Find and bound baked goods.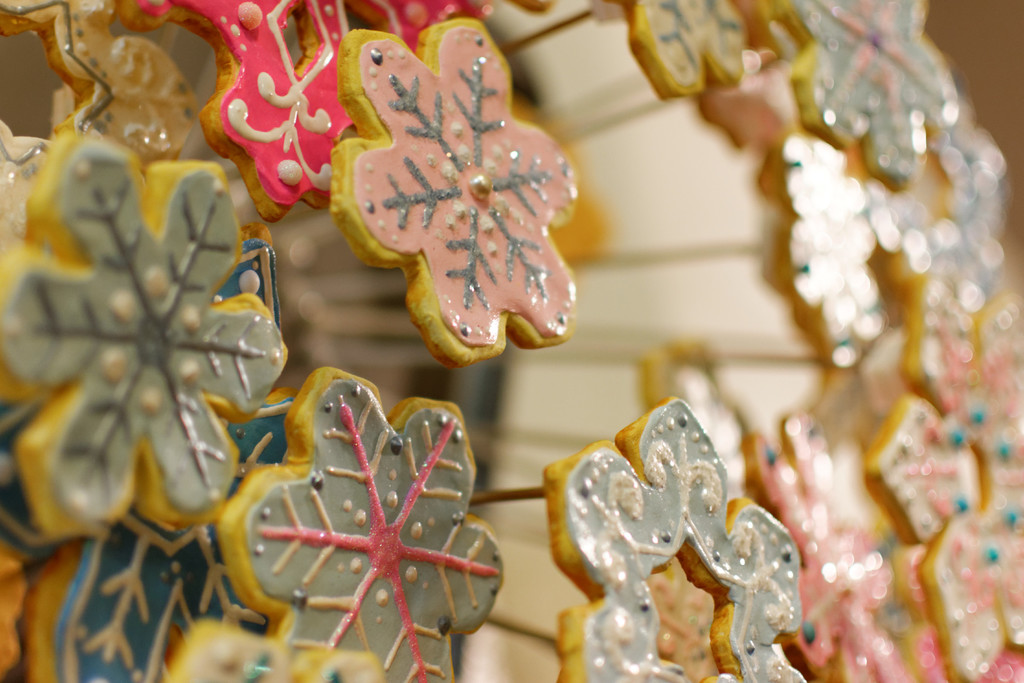
Bound: crop(0, 133, 292, 539).
